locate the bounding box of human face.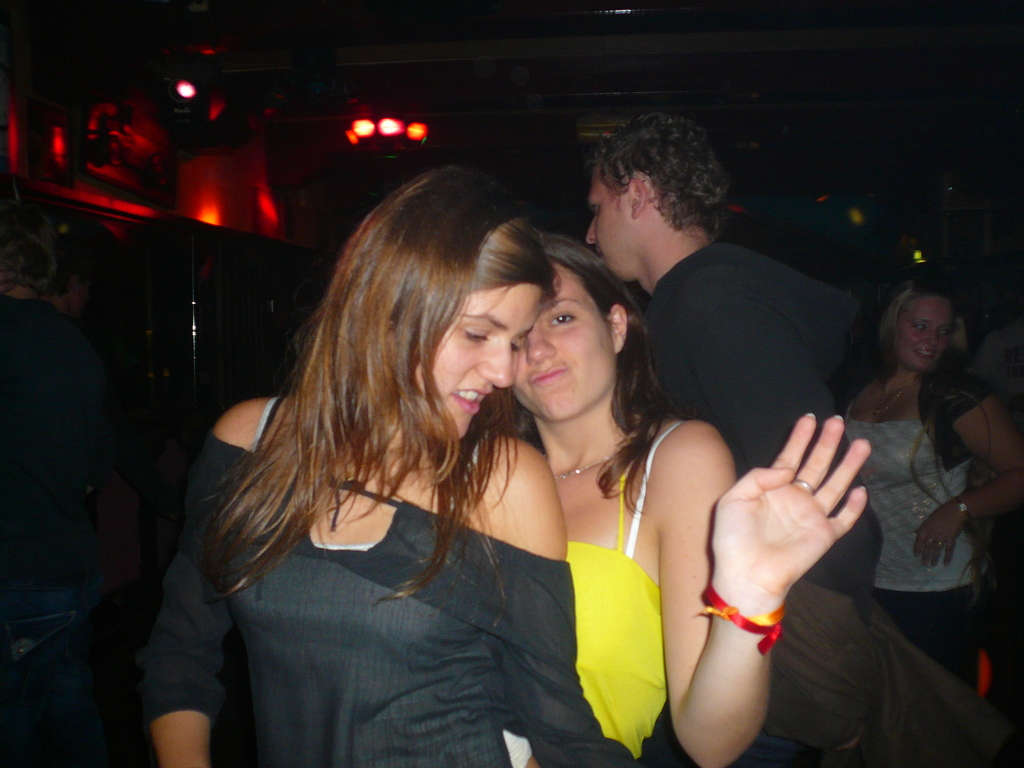
Bounding box: <bbox>897, 298, 952, 373</bbox>.
